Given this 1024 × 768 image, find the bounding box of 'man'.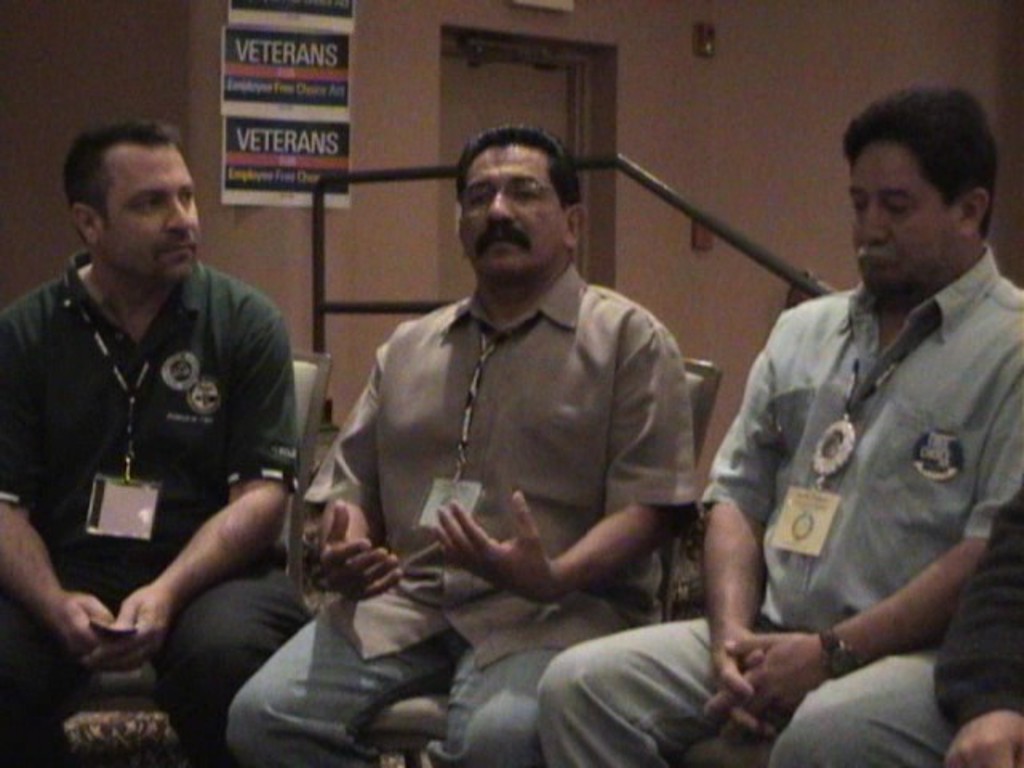
{"x1": 514, "y1": 85, "x2": 1022, "y2": 766}.
